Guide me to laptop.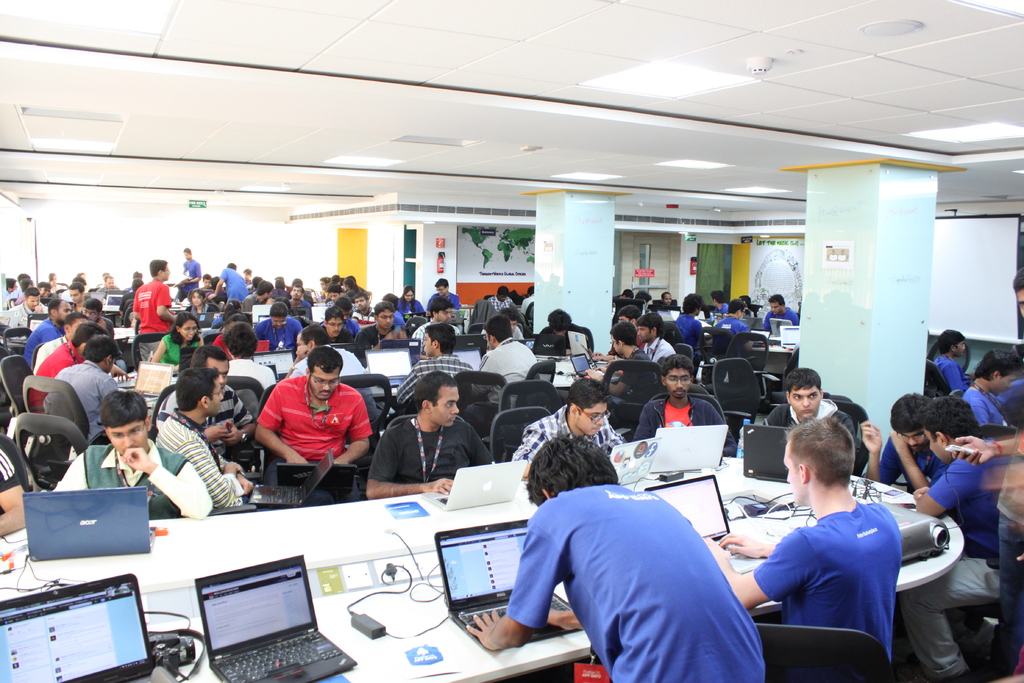
Guidance: box(311, 307, 328, 322).
